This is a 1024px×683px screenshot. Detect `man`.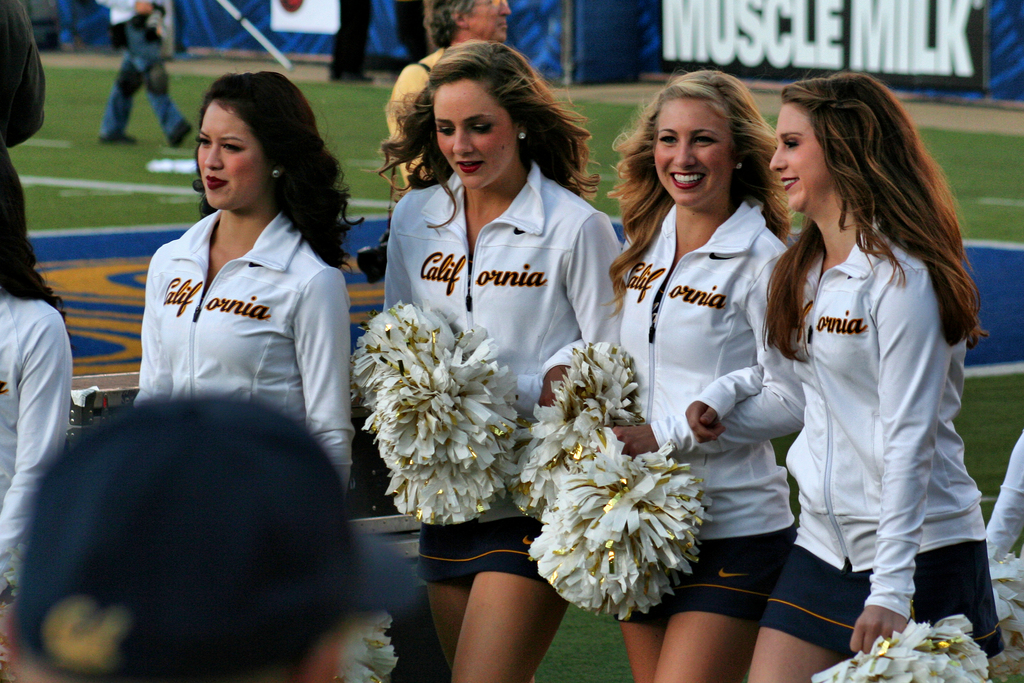
bbox(0, 382, 426, 682).
